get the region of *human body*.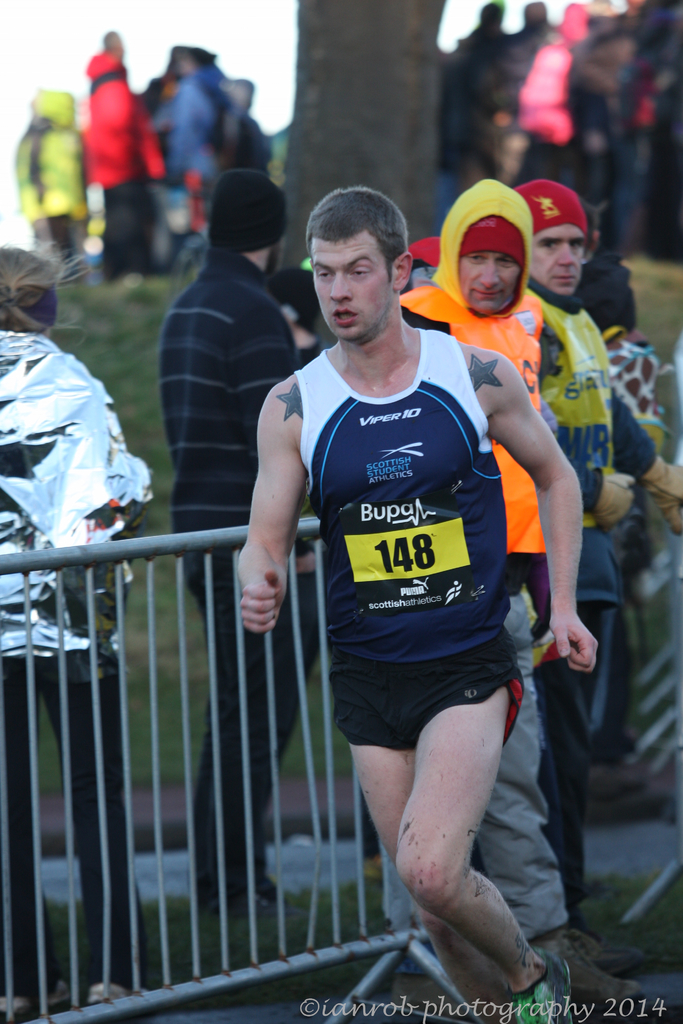
select_region(0, 326, 155, 1008).
